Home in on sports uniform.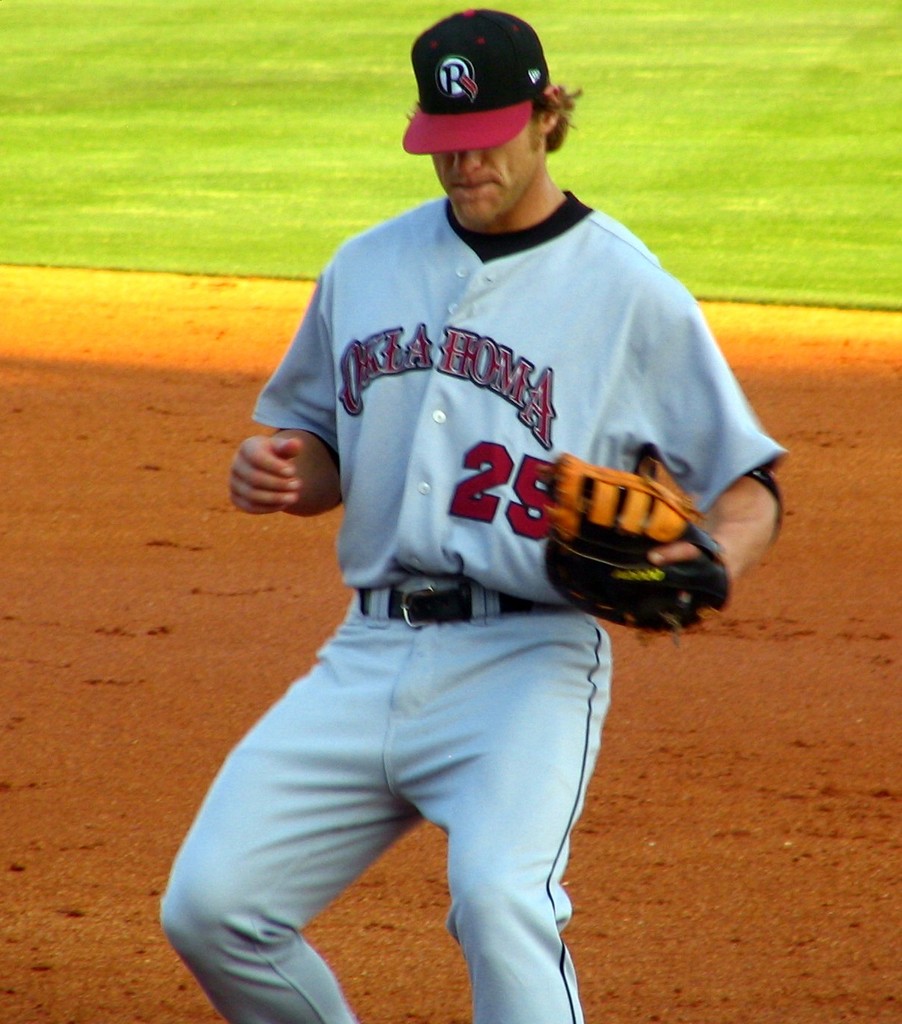
Homed in at left=150, top=174, right=792, bottom=1021.
